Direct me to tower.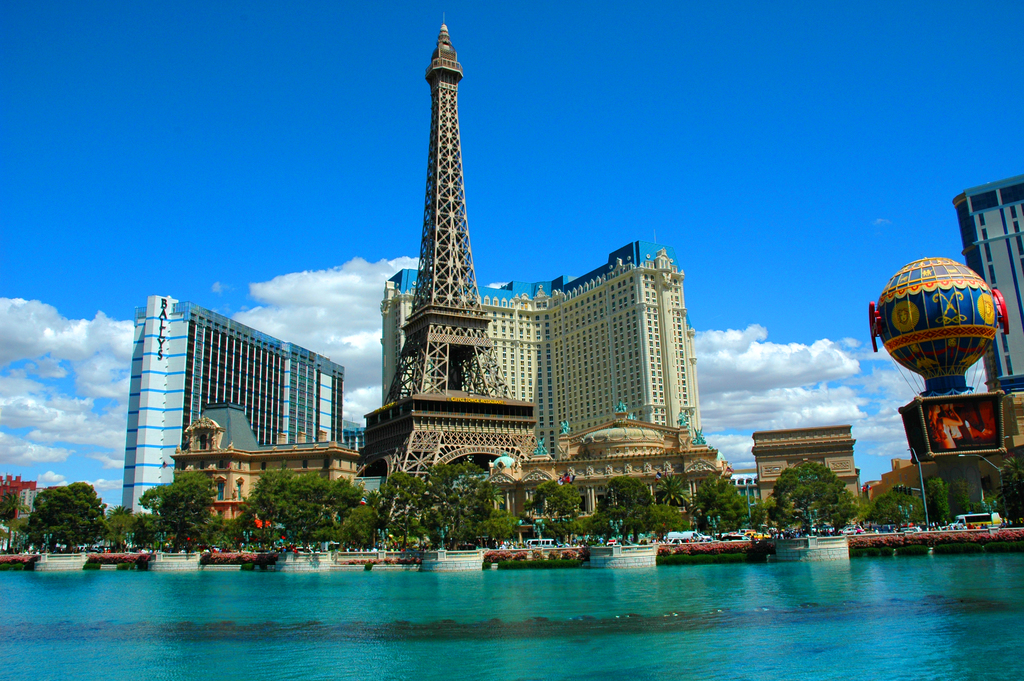
Direction: box=[750, 425, 863, 535].
